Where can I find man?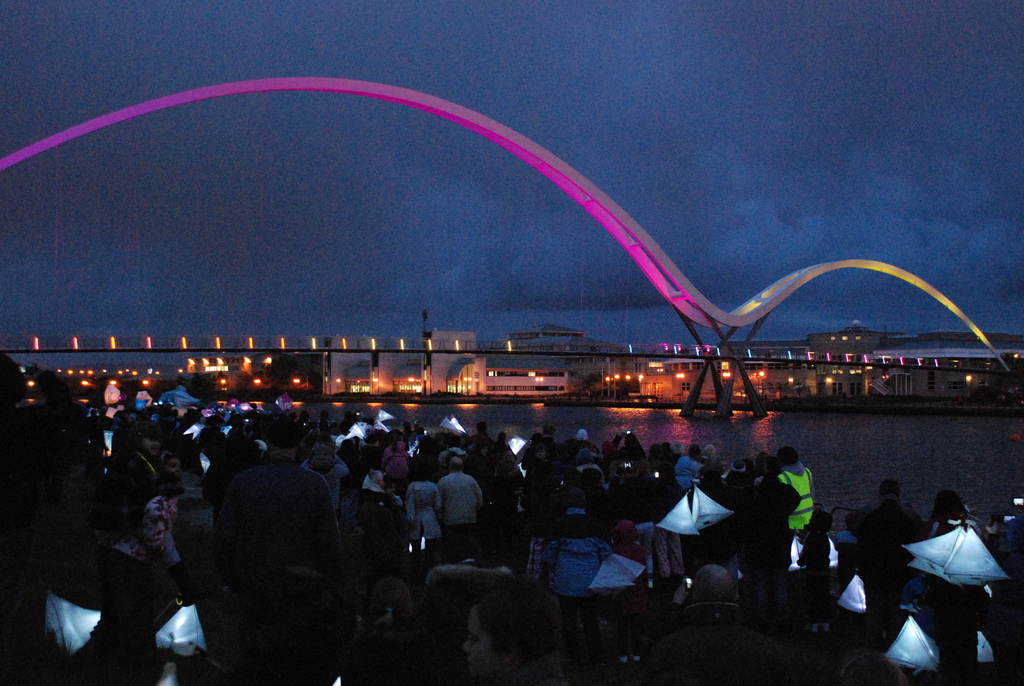
You can find it at (488, 448, 522, 562).
